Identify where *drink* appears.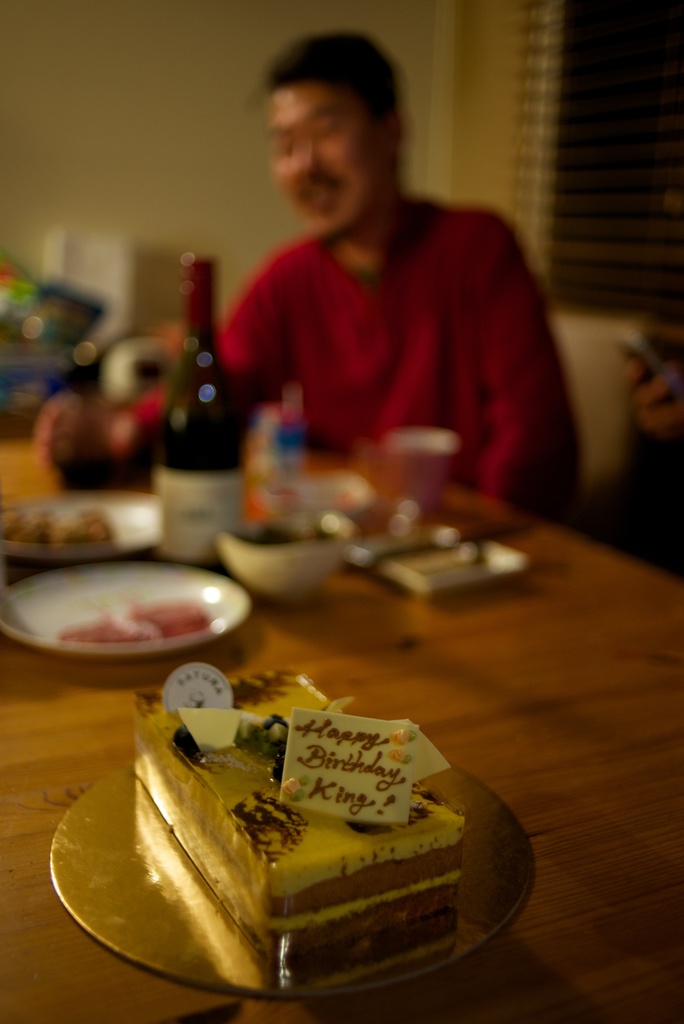
Appears at [150,254,238,555].
